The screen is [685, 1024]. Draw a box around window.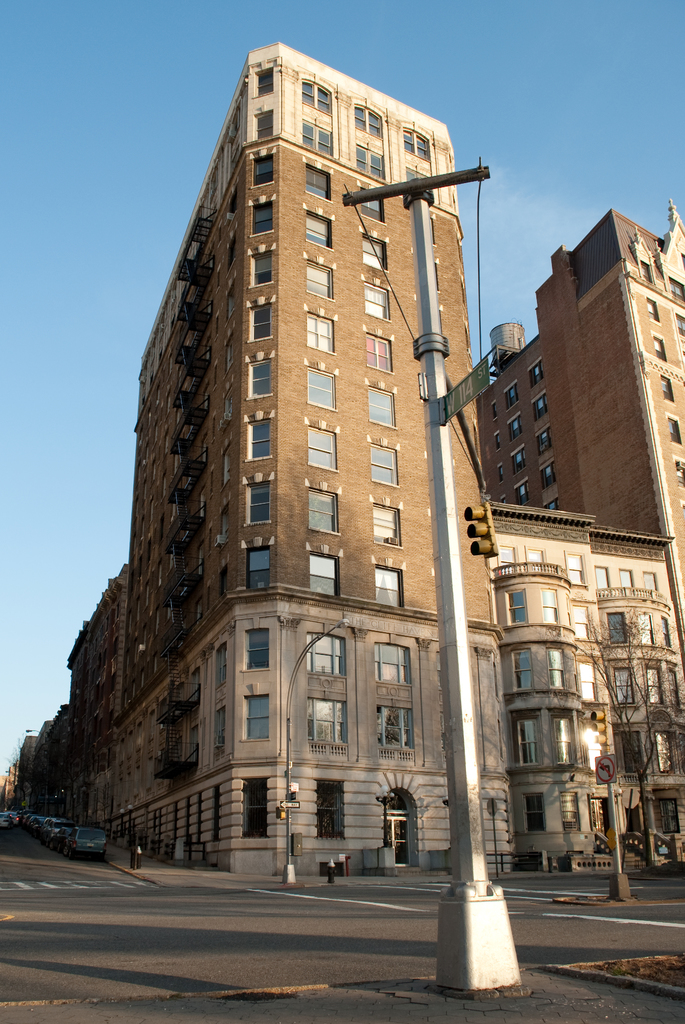
639:611:656:650.
